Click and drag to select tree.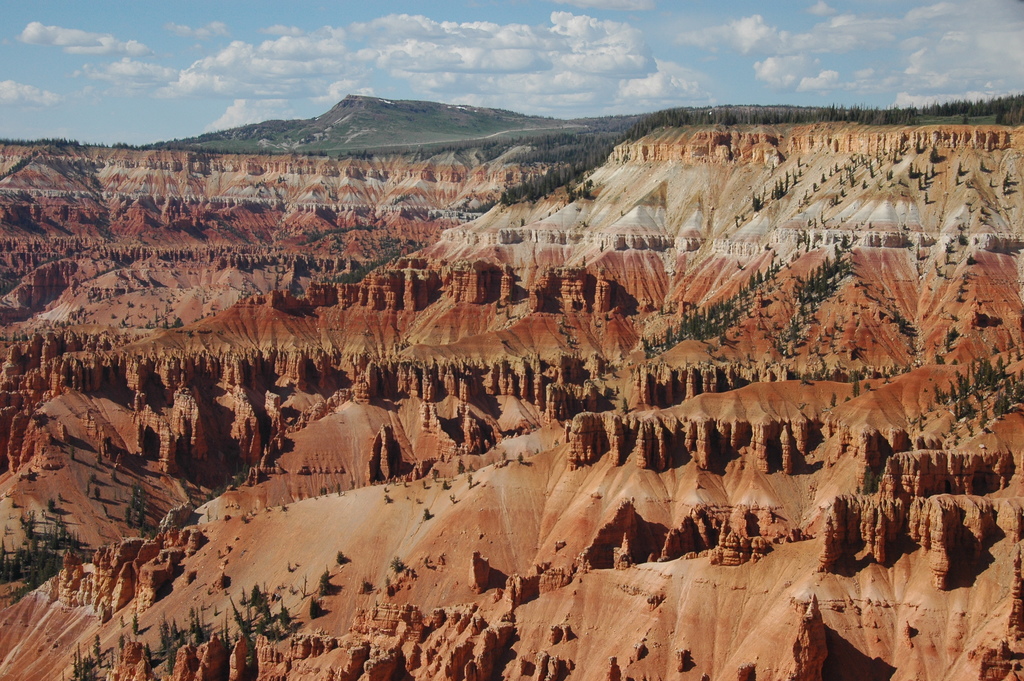
Selection: BBox(109, 466, 118, 480).
